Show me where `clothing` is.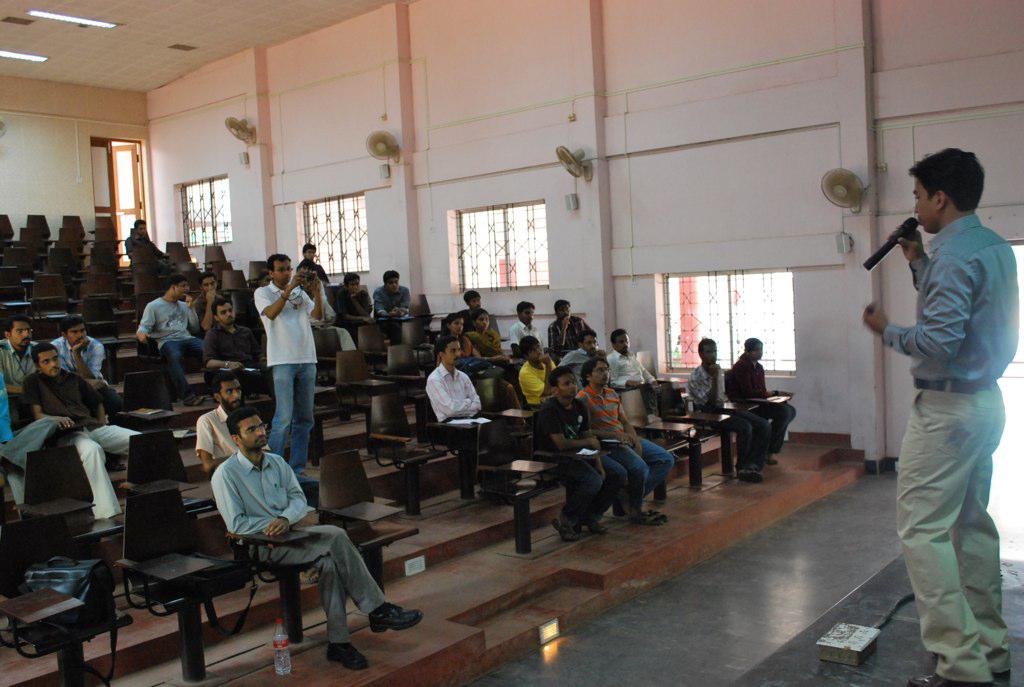
`clothing` is at {"x1": 0, "y1": 337, "x2": 33, "y2": 393}.
